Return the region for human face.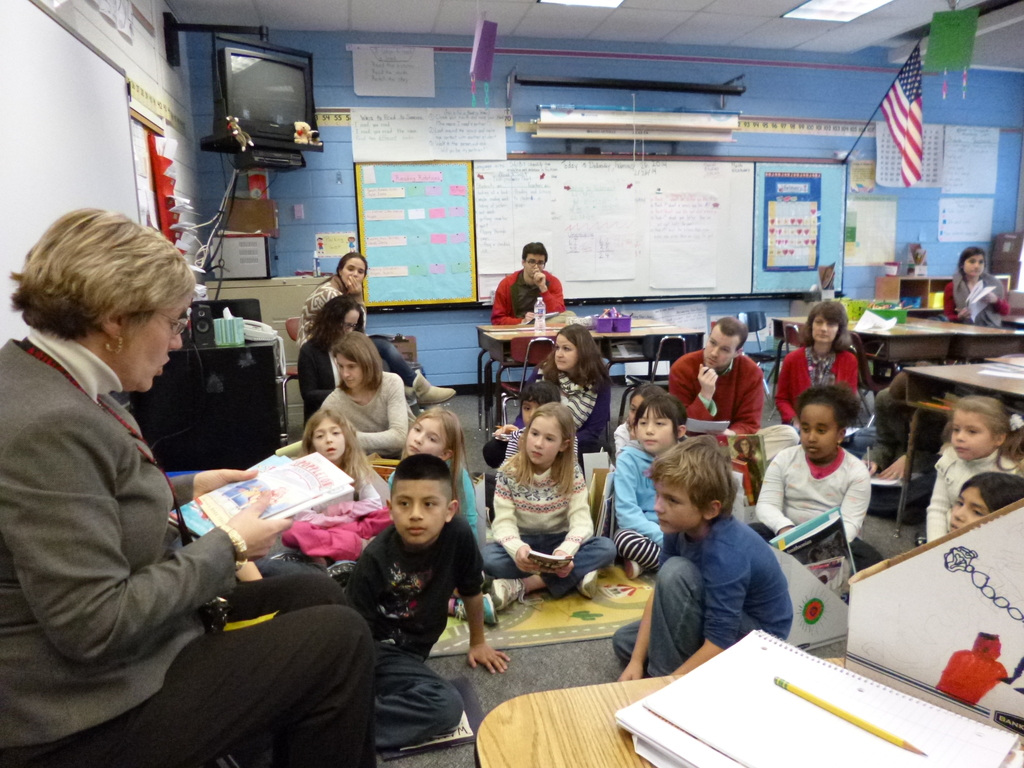
[x1=636, y1=410, x2=675, y2=449].
